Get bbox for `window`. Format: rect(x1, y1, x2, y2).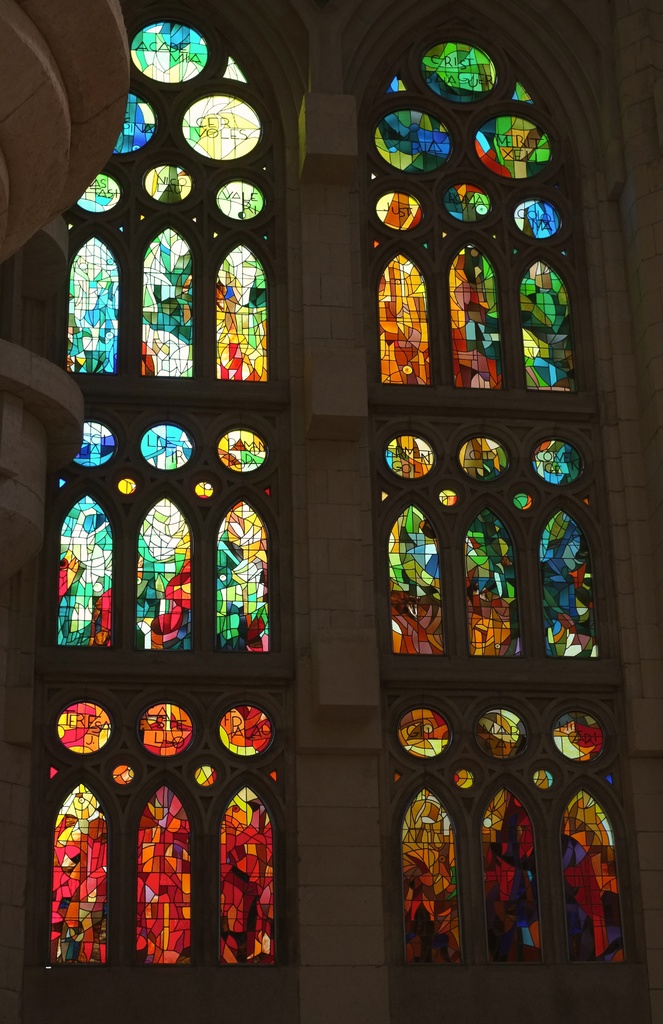
rect(543, 479, 591, 666).
